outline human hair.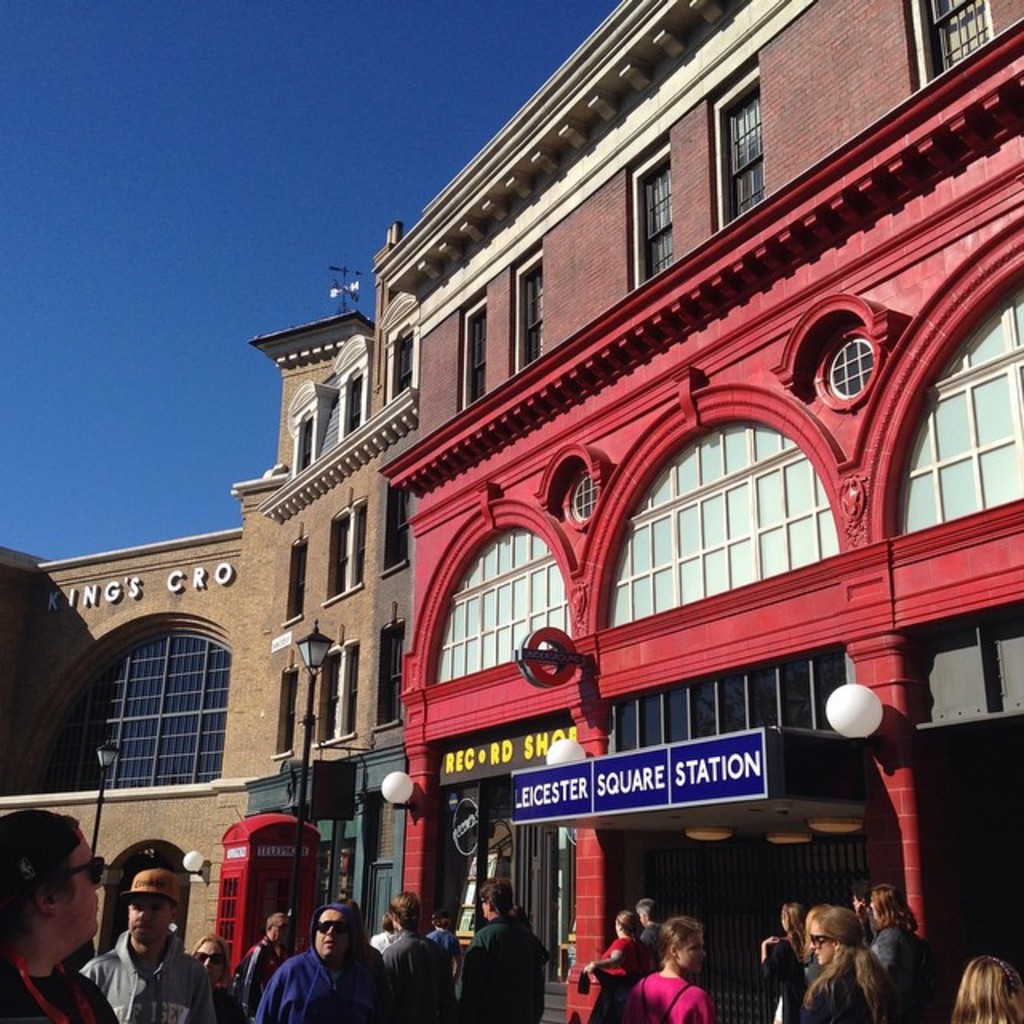
Outline: pyautogui.locateOnScreen(387, 891, 422, 936).
